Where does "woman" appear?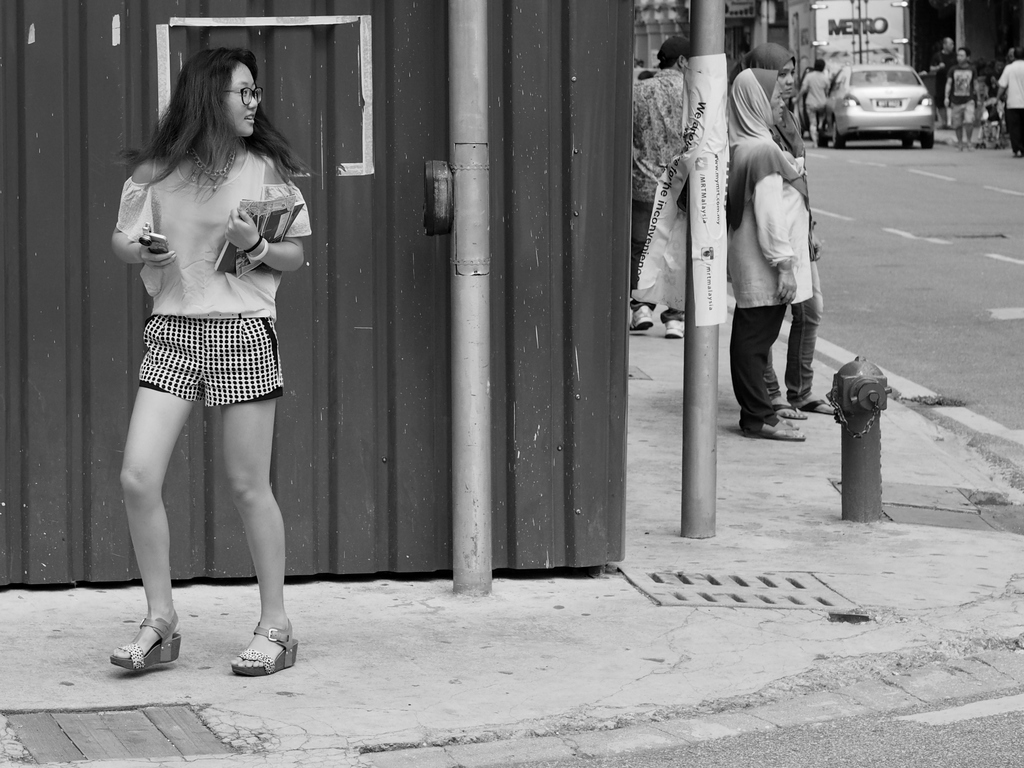
Appears at 103/47/306/684.
